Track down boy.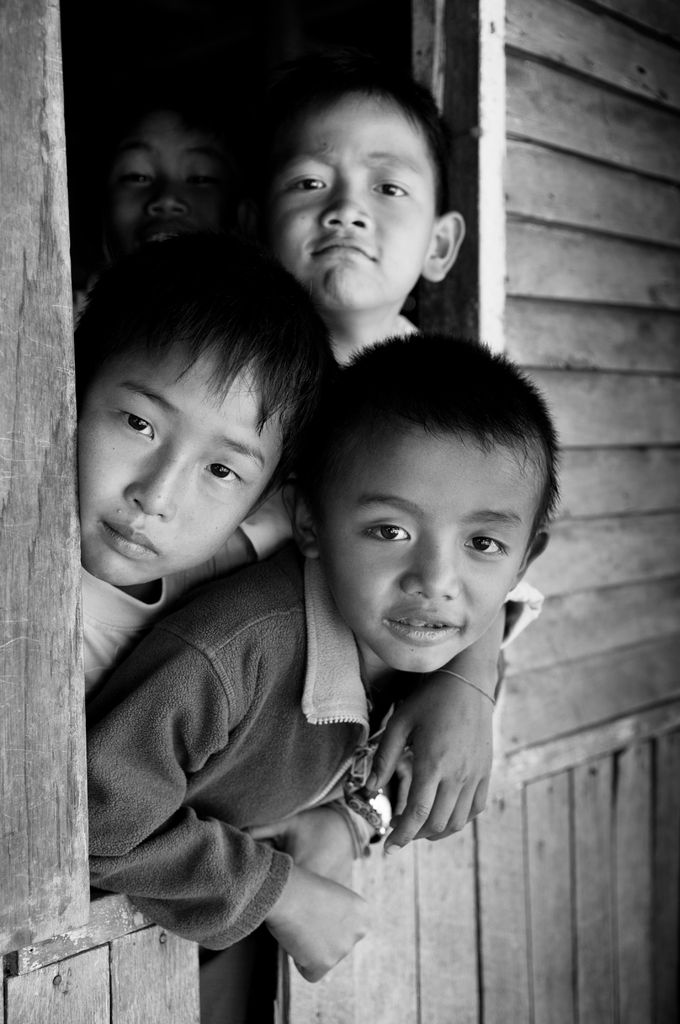
Tracked to rect(76, 335, 557, 968).
